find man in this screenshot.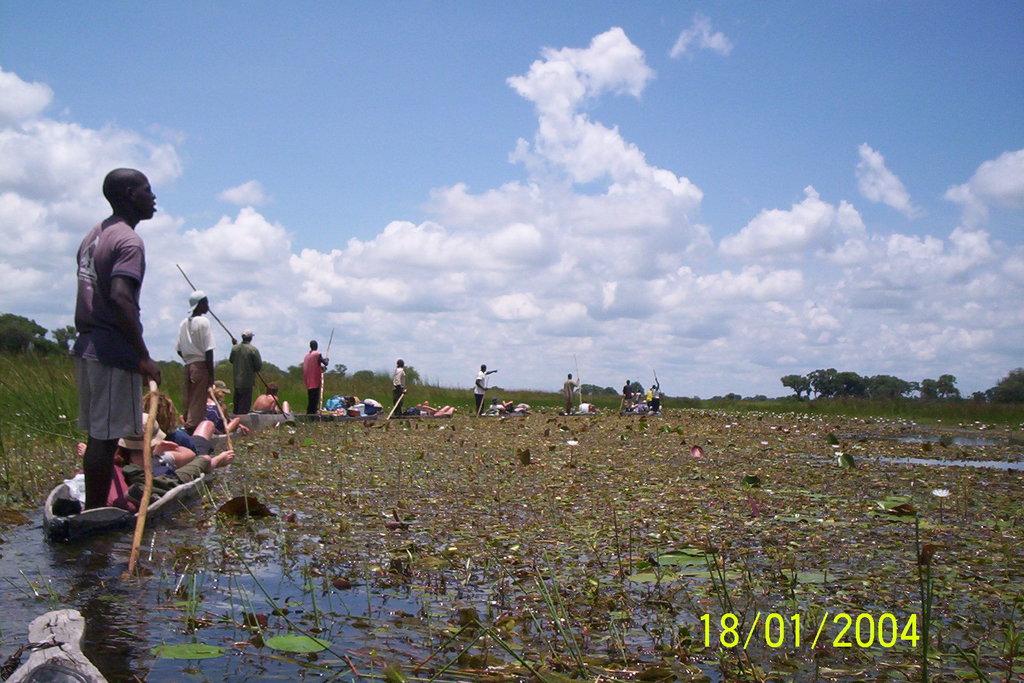
The bounding box for man is 177,288,225,436.
